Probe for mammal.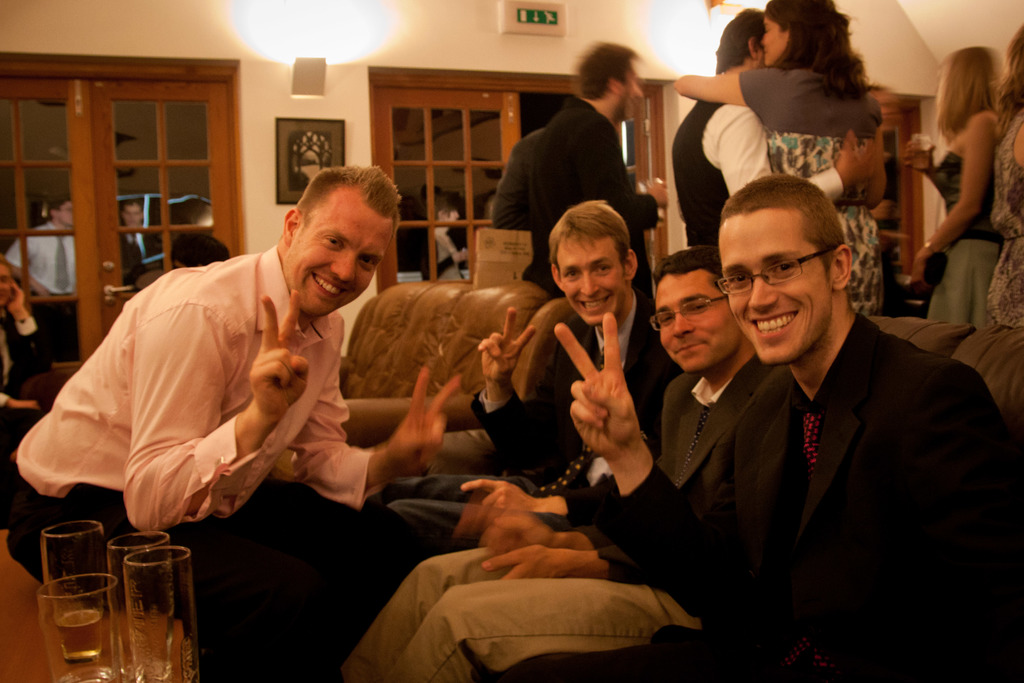
Probe result: [x1=675, y1=0, x2=884, y2=318].
